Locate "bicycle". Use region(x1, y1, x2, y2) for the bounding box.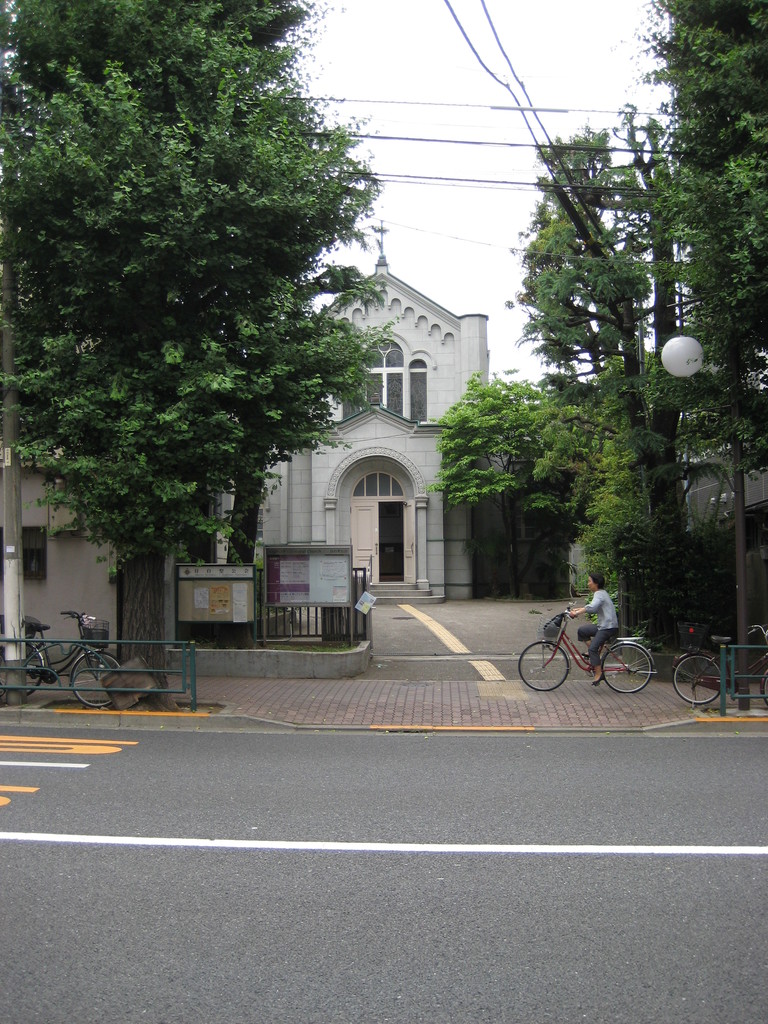
region(0, 610, 122, 710).
